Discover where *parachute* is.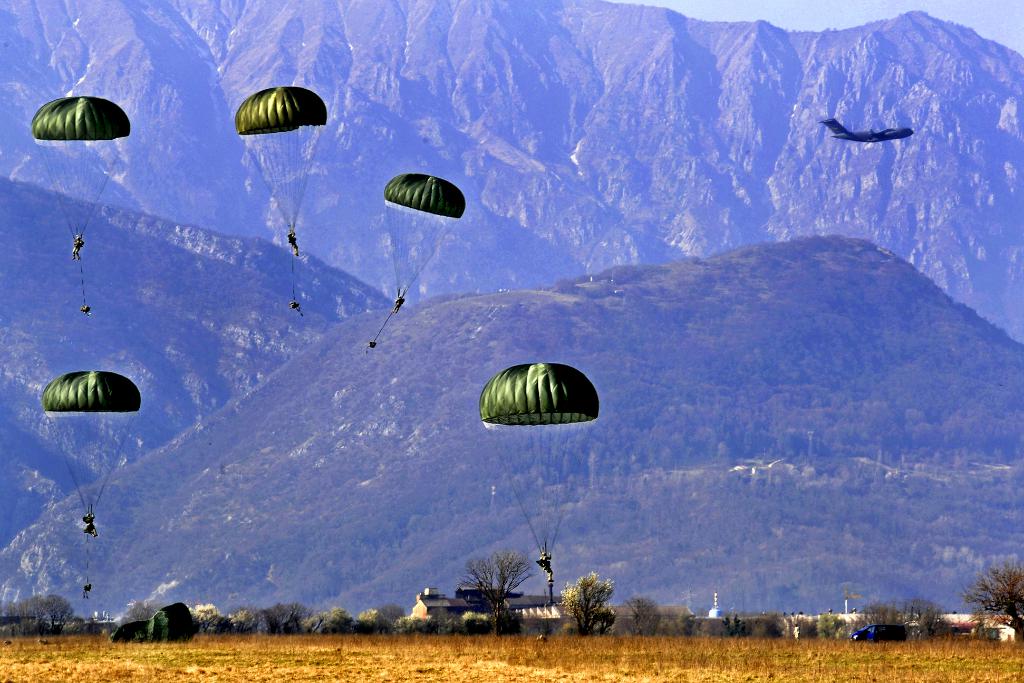
Discovered at select_region(41, 366, 139, 604).
